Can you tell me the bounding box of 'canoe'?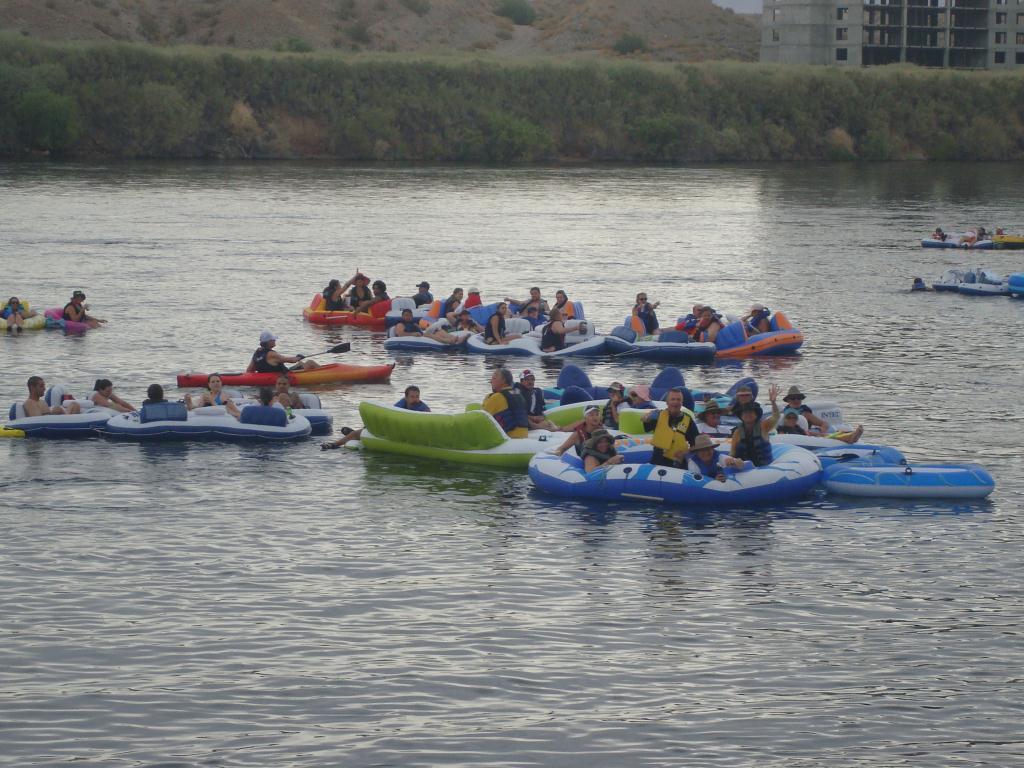
l=984, t=226, r=1023, b=257.
